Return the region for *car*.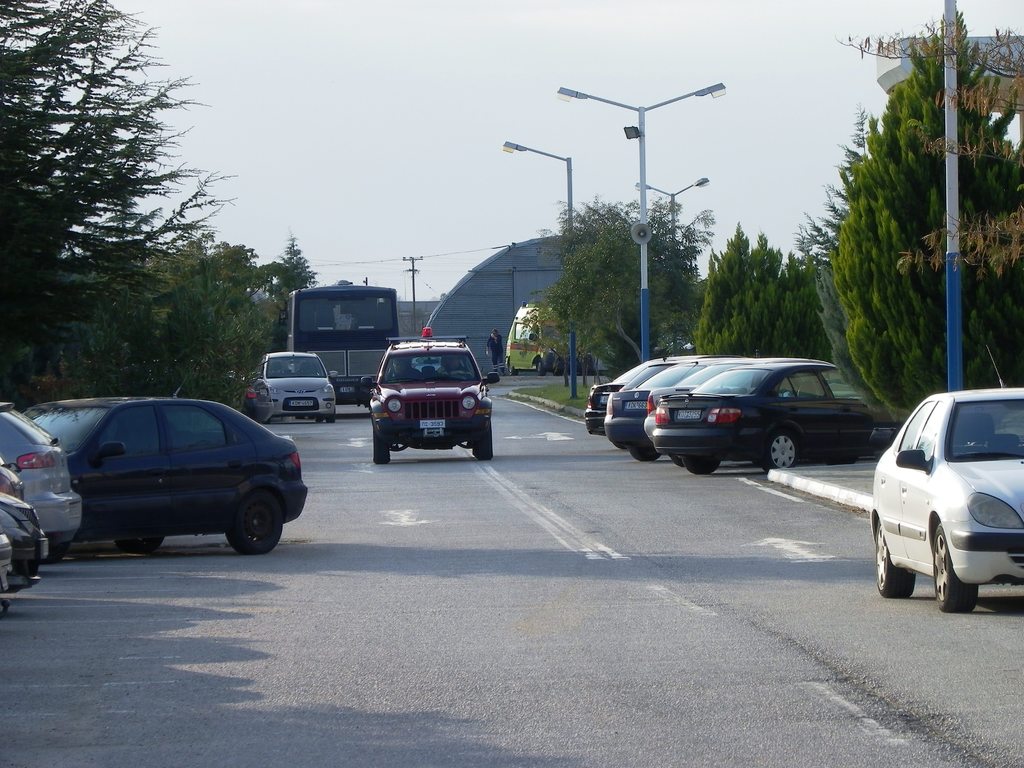
bbox=[0, 401, 85, 561].
